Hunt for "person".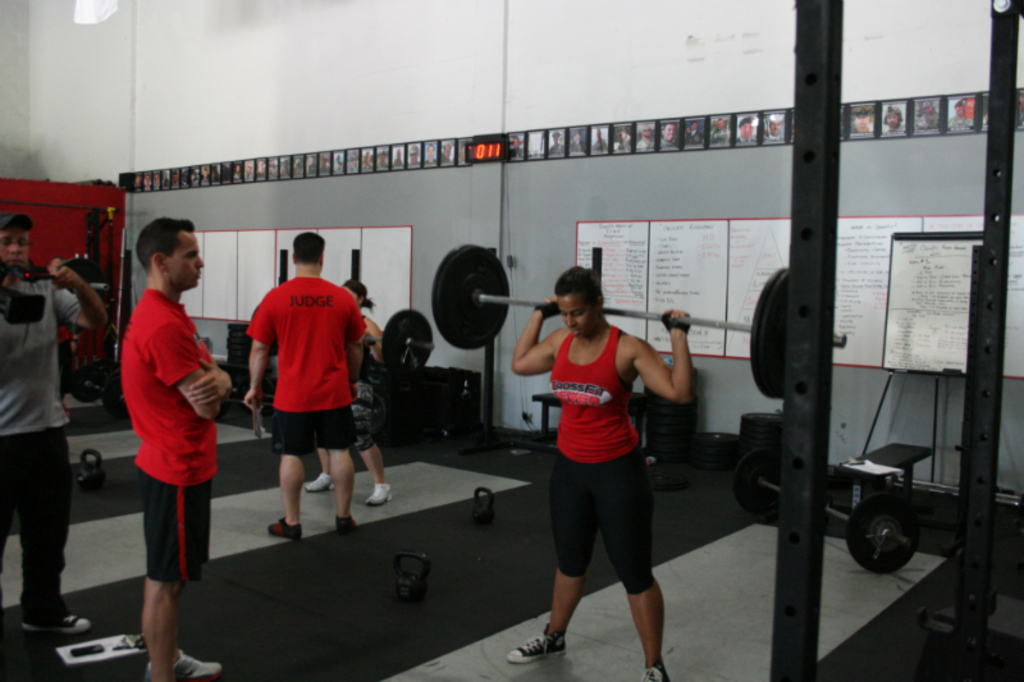
Hunted down at 241/232/371/541.
